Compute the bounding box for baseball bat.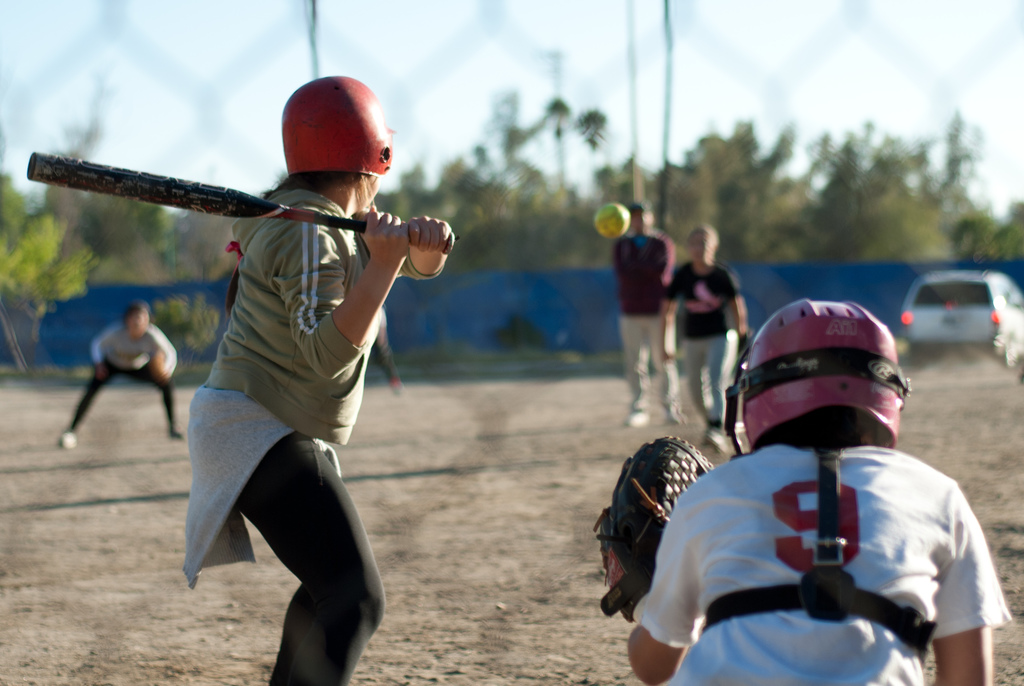
bbox=(26, 150, 457, 256).
